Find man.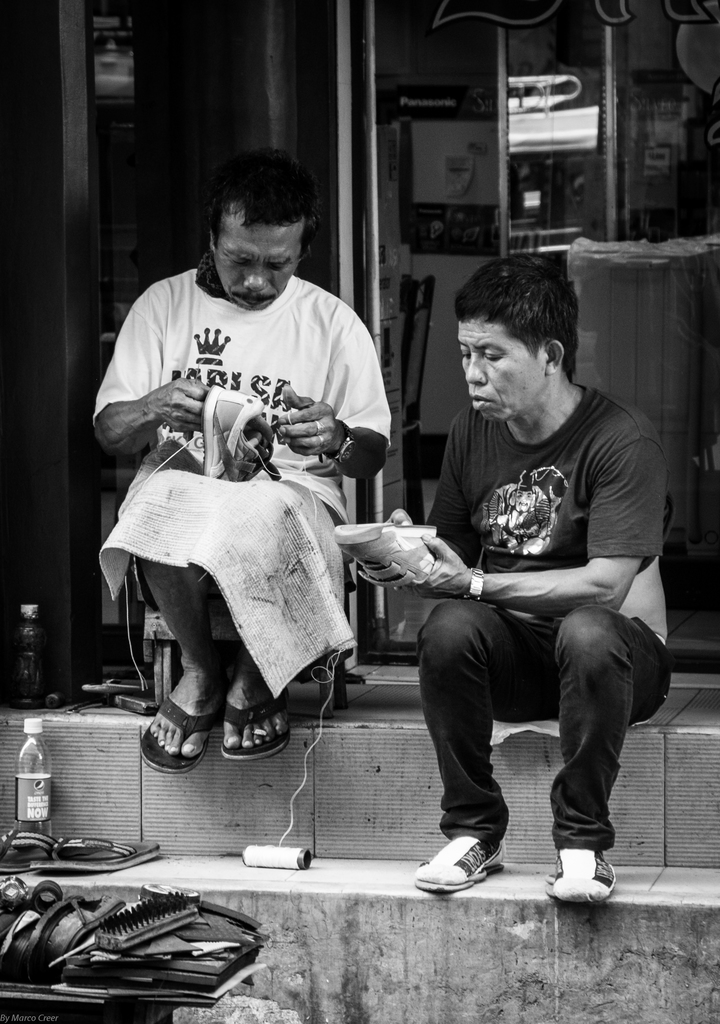
l=90, t=146, r=398, b=772.
